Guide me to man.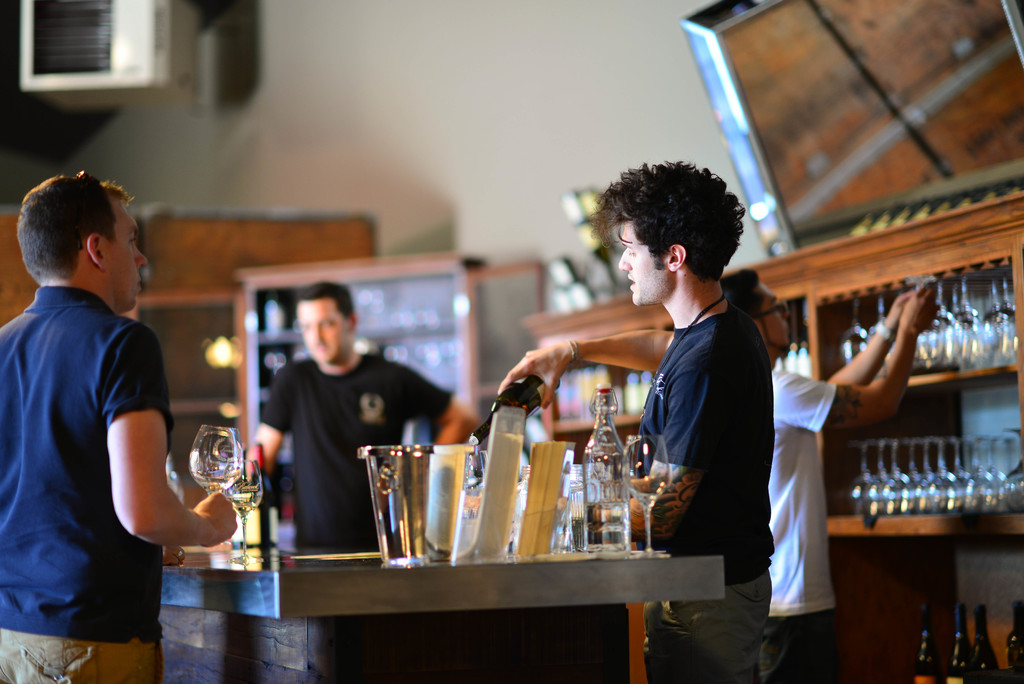
Guidance: bbox(246, 281, 476, 549).
